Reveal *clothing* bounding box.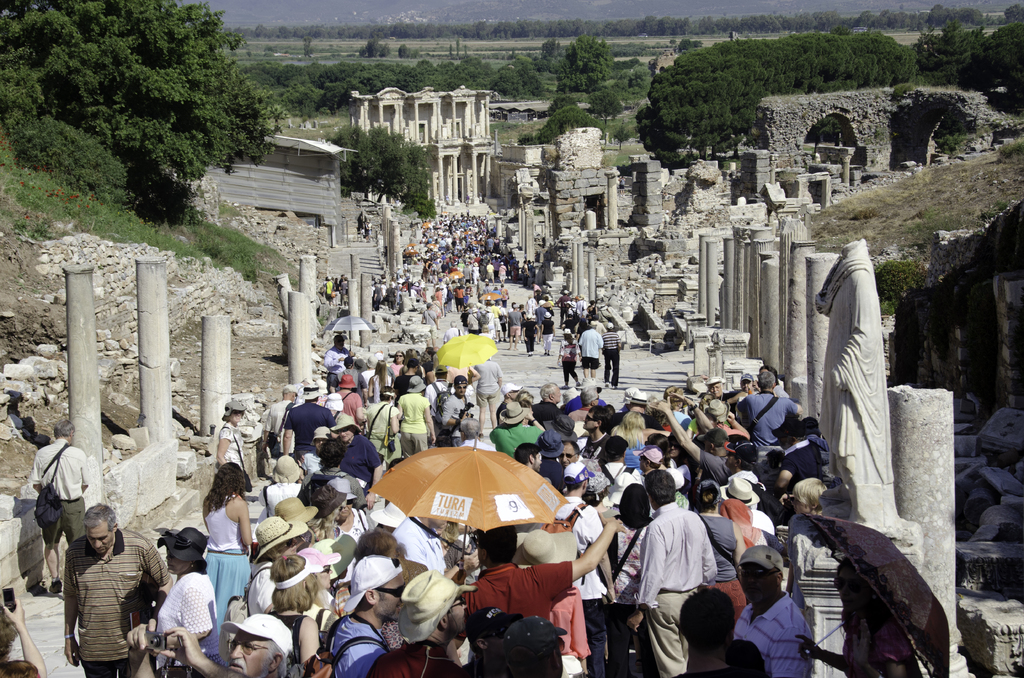
Revealed: (782,504,823,585).
